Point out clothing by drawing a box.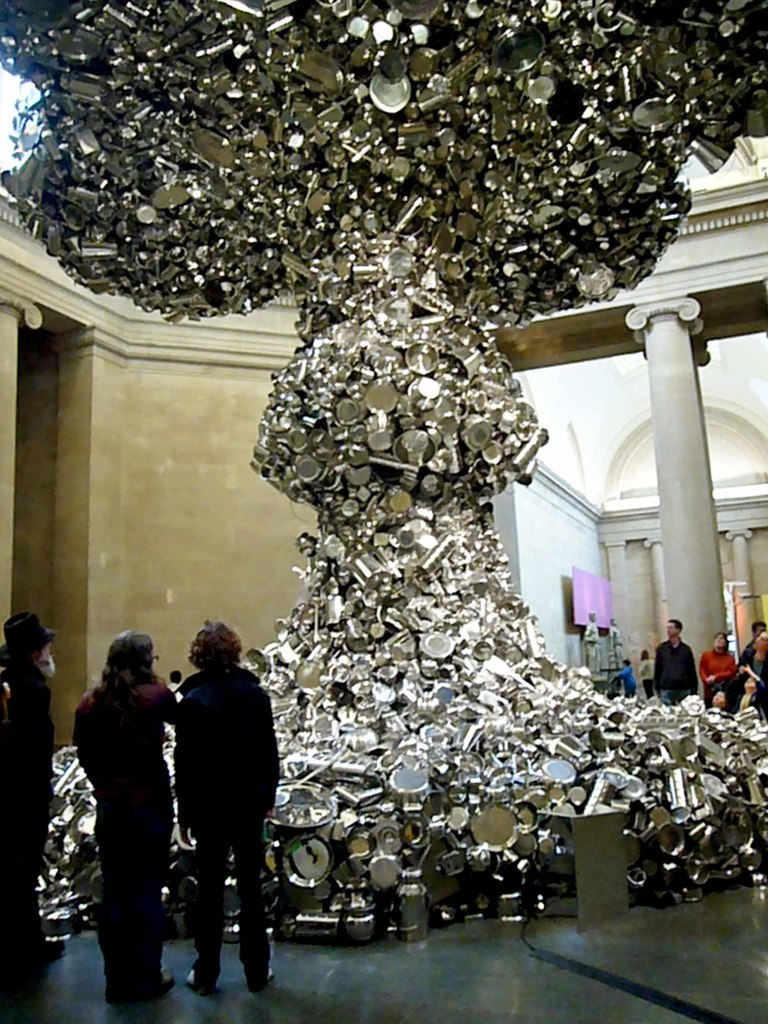
{"left": 617, "top": 668, "right": 636, "bottom": 698}.
